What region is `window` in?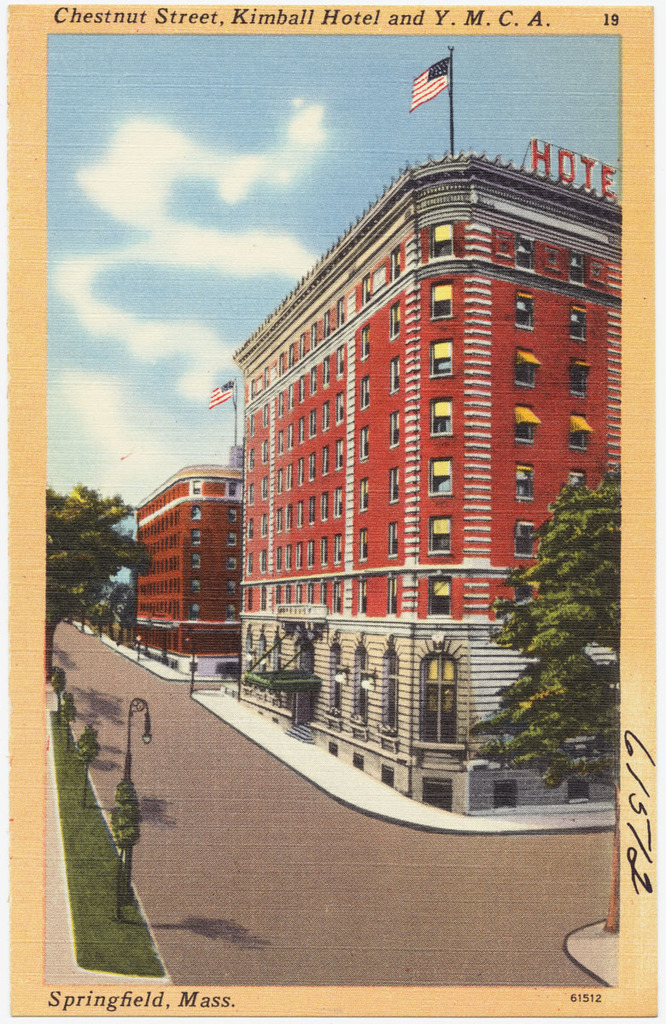
[left=322, top=499, right=325, bottom=522].
